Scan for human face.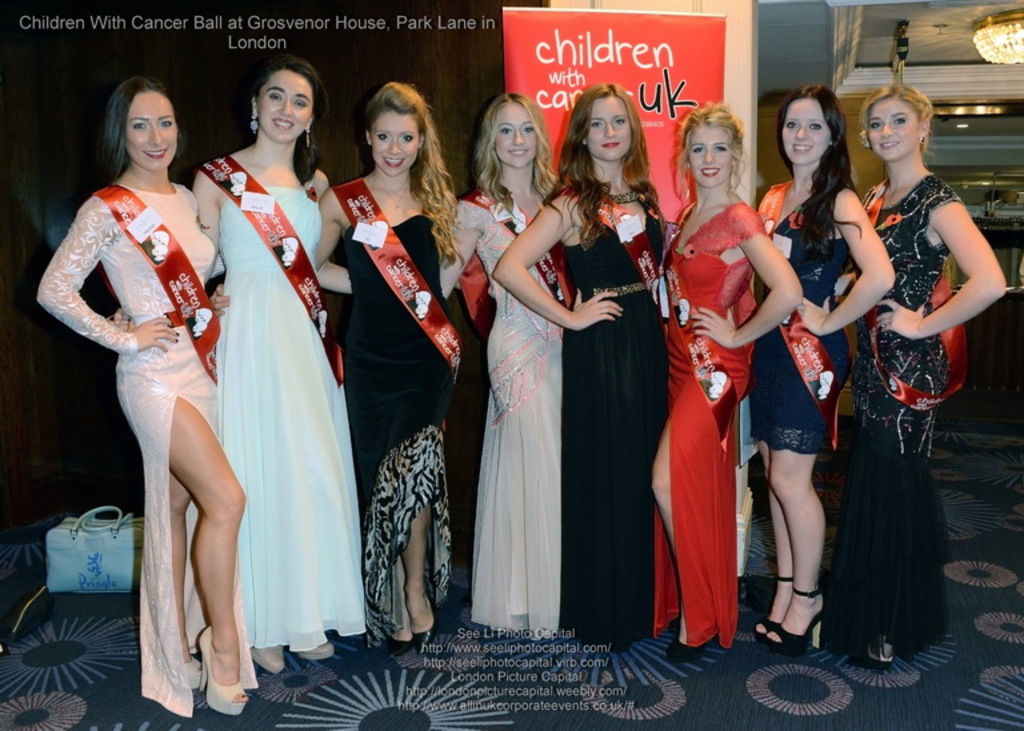
Scan result: (left=256, top=68, right=315, bottom=140).
